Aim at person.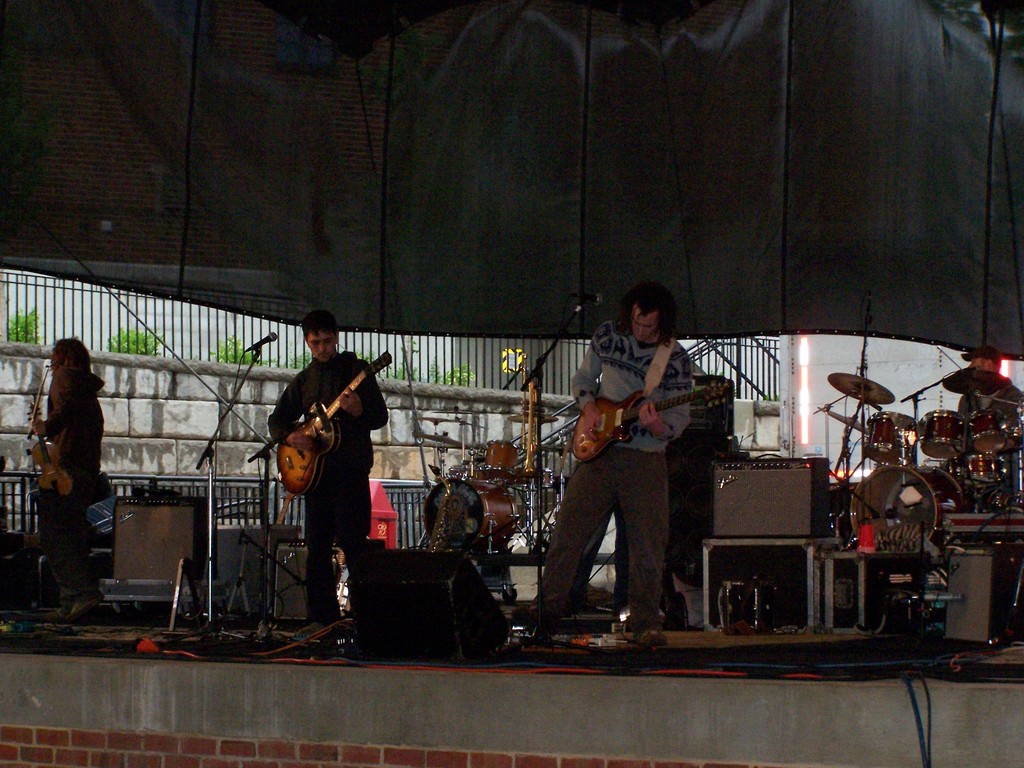
Aimed at rect(264, 303, 391, 625).
